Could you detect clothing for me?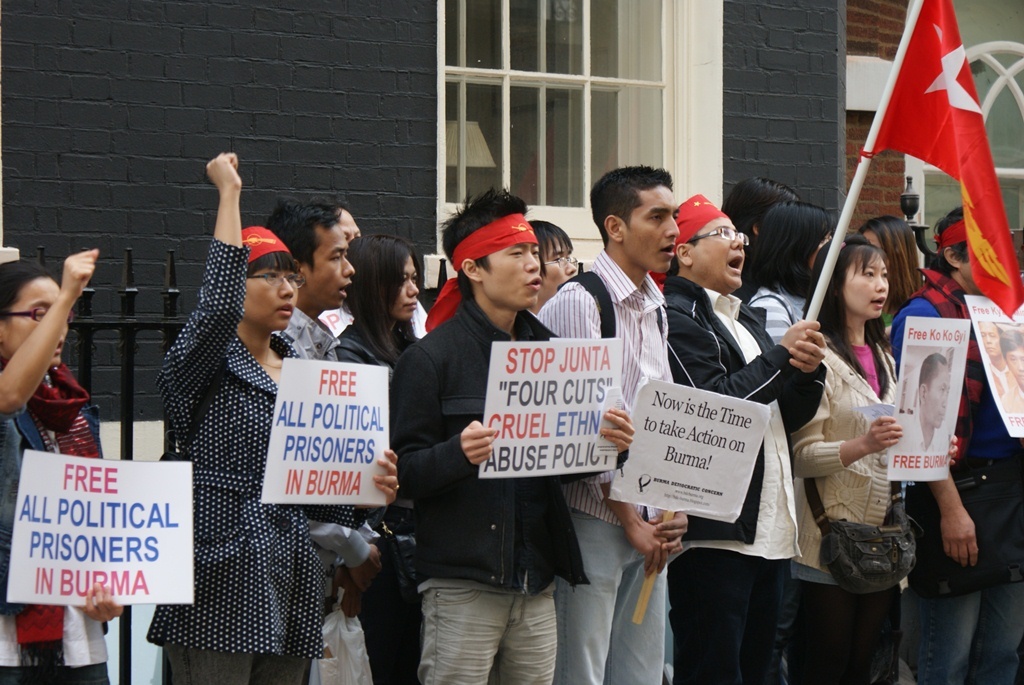
Detection result: detection(385, 289, 569, 684).
